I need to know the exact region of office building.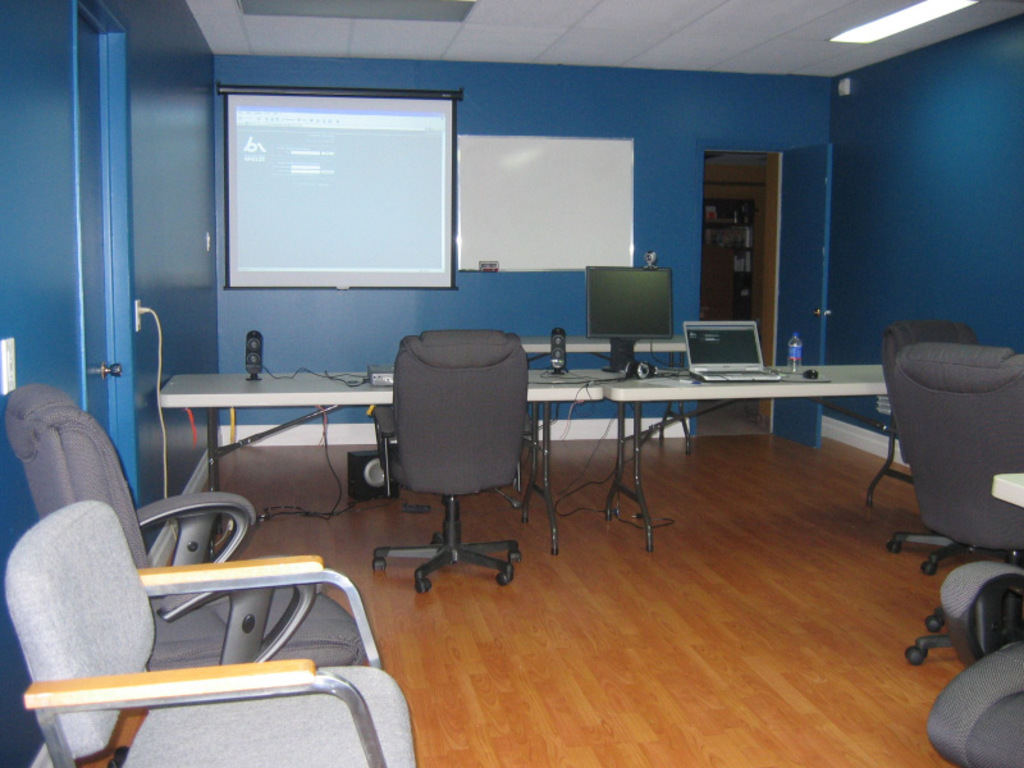
Region: Rect(14, 5, 916, 764).
